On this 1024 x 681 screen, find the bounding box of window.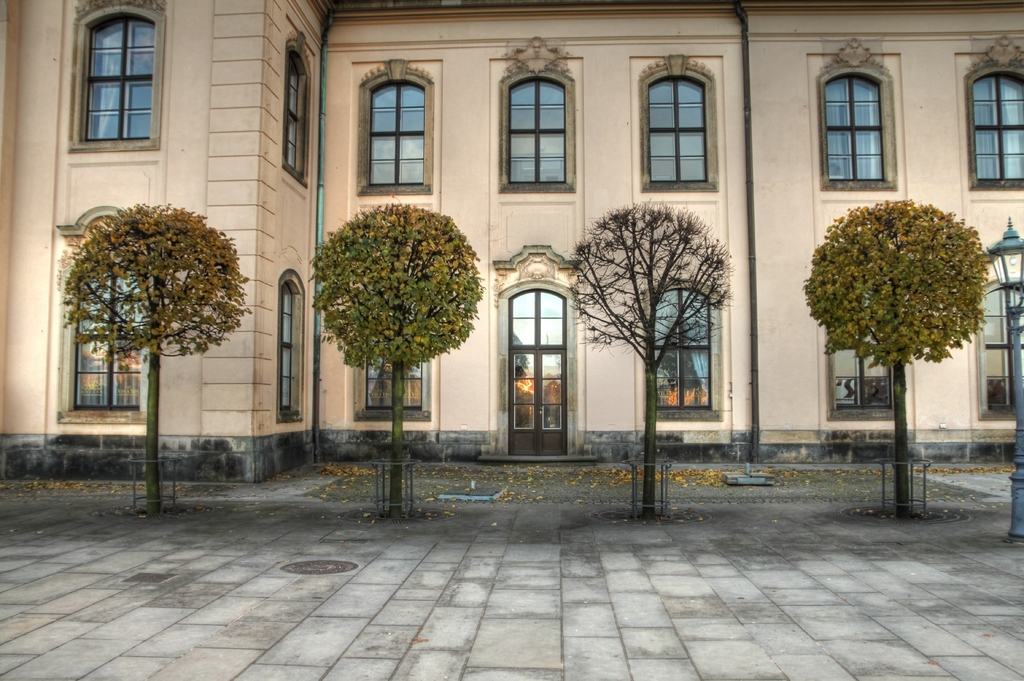
Bounding box: (636, 71, 716, 192).
